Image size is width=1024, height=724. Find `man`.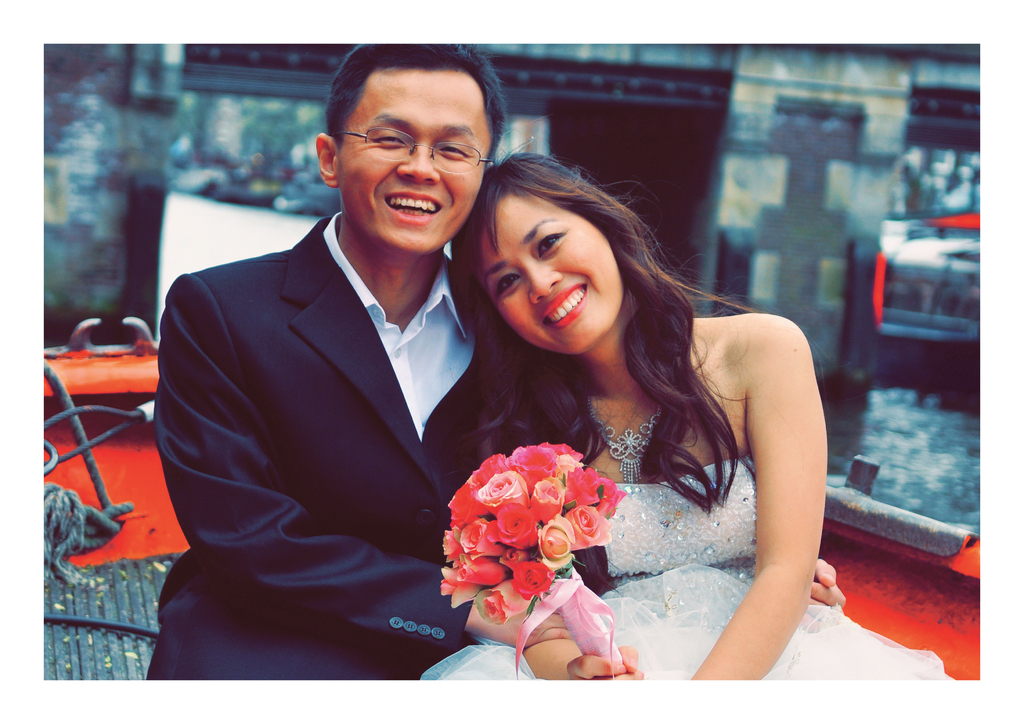
region(201, 80, 762, 691).
